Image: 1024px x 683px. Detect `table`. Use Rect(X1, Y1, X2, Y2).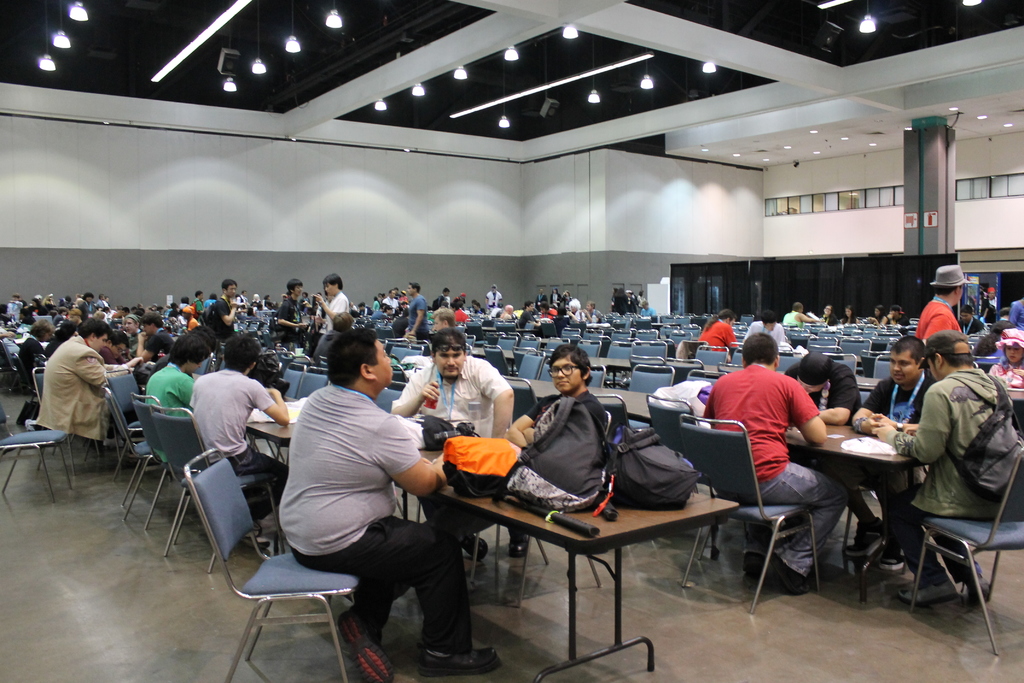
Rect(477, 352, 516, 361).
